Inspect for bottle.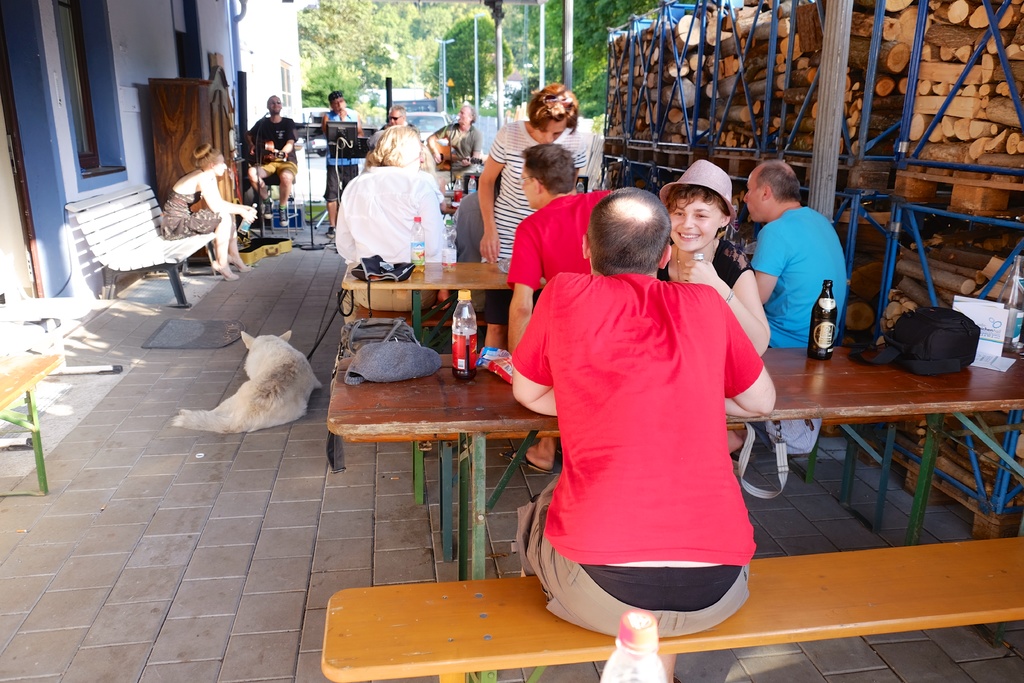
Inspection: (left=801, top=276, right=836, bottom=365).
